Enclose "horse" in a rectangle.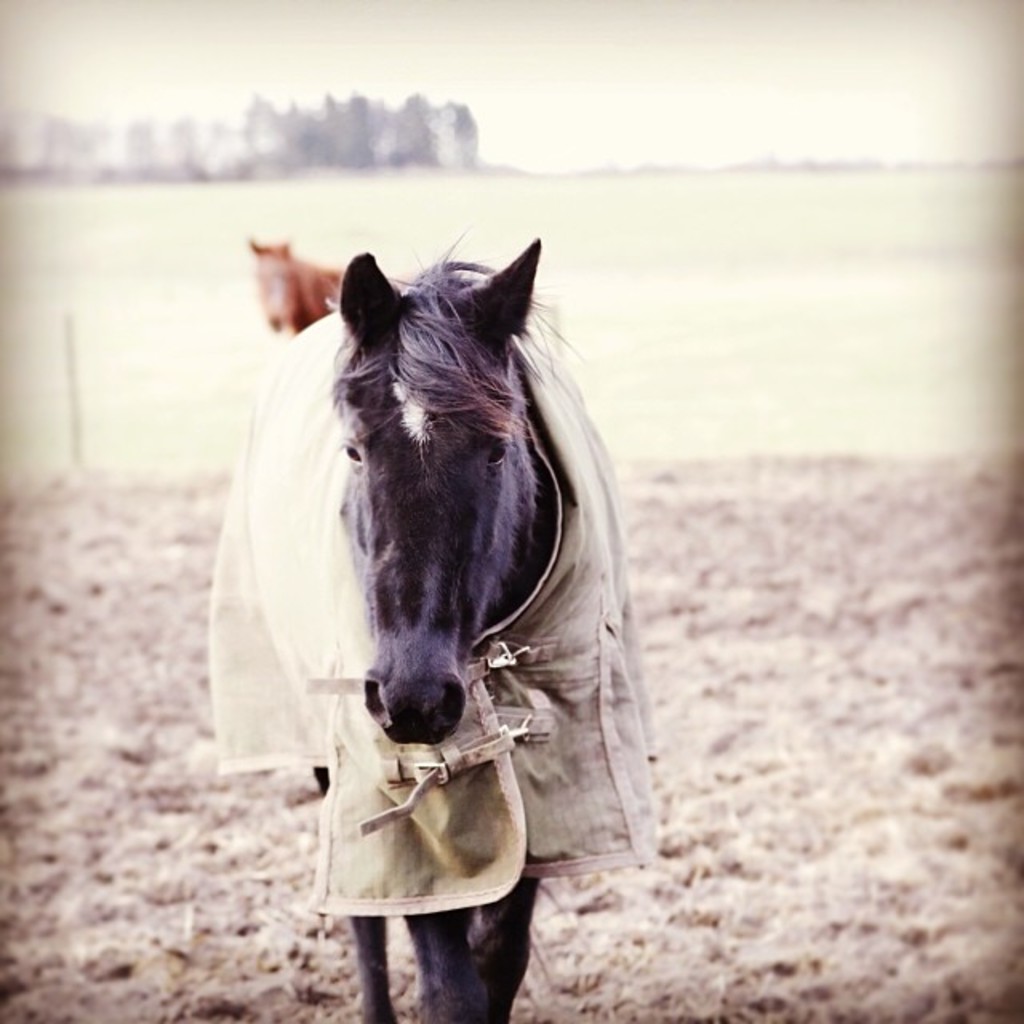
l=203, t=235, r=667, b=1022.
